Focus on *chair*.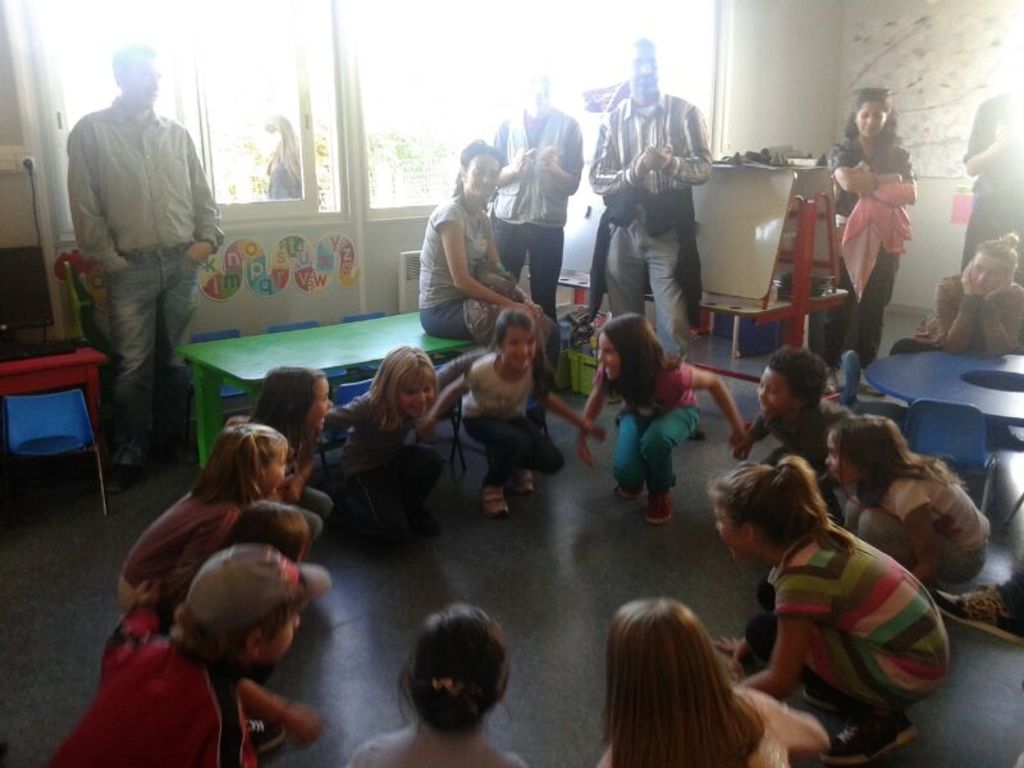
Focused at select_region(183, 326, 257, 438).
